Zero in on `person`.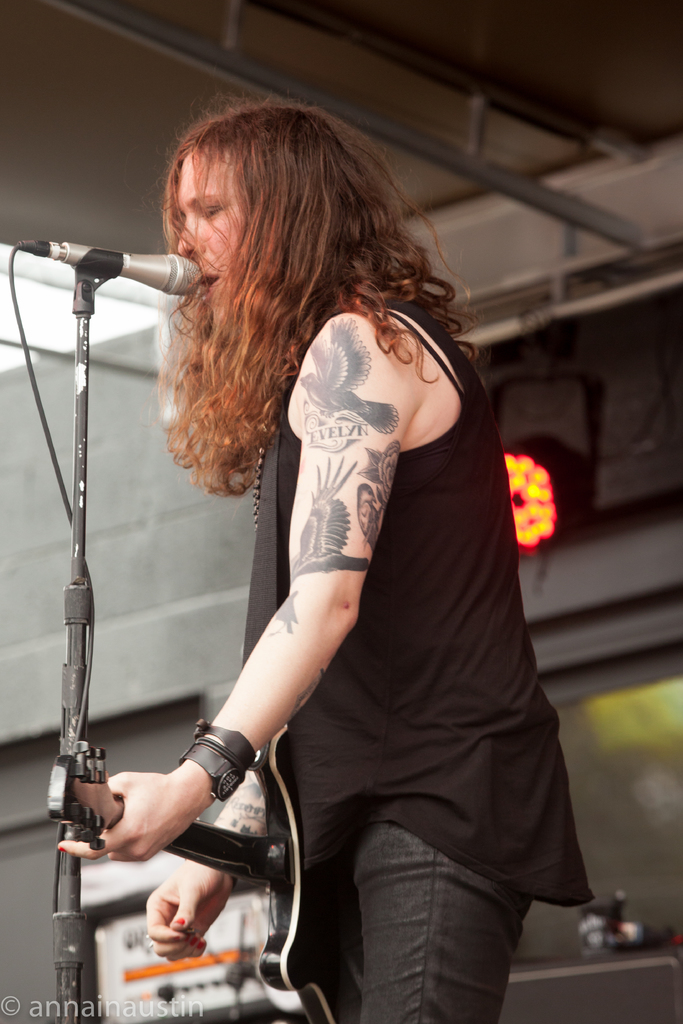
Zeroed in: bbox=[31, 35, 559, 1023].
